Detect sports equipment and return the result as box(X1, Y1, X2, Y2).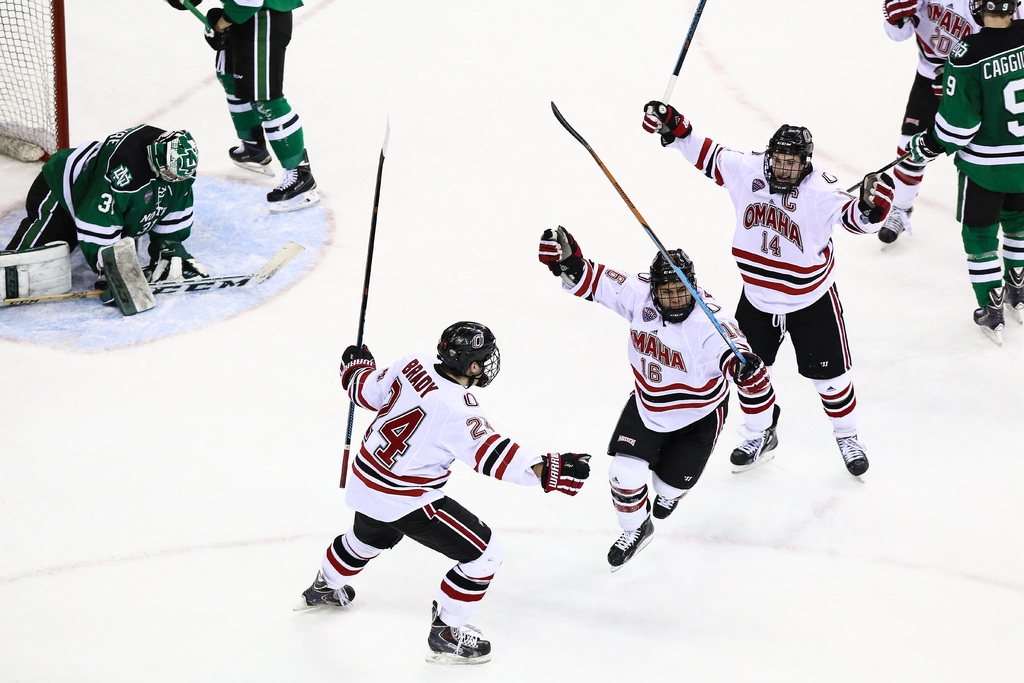
box(550, 102, 748, 367).
